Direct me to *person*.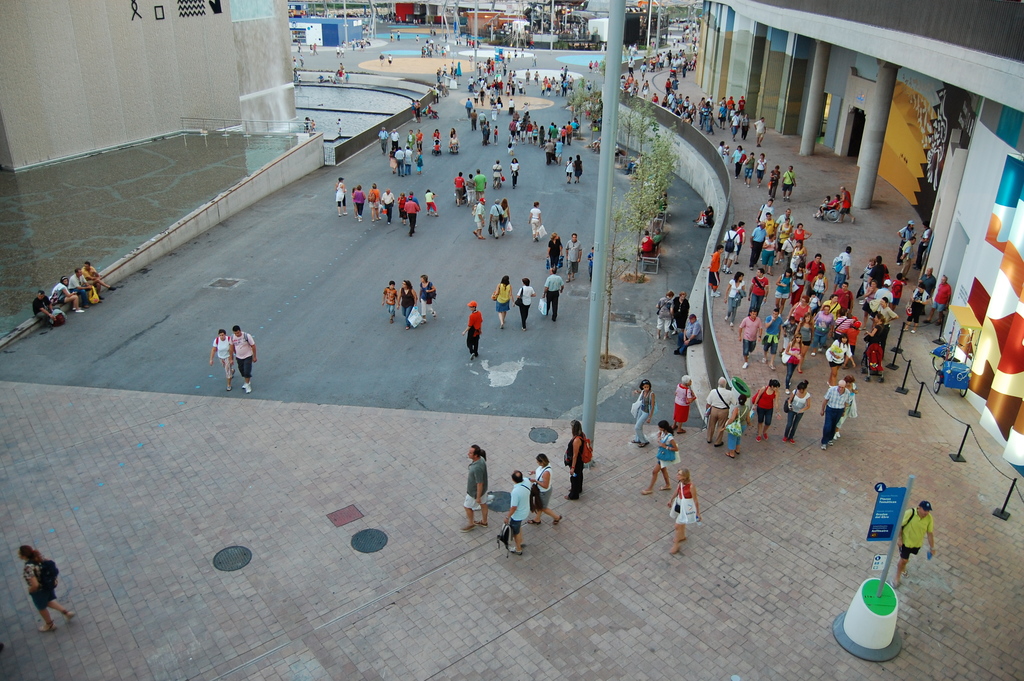
Direction: [522,69,532,85].
